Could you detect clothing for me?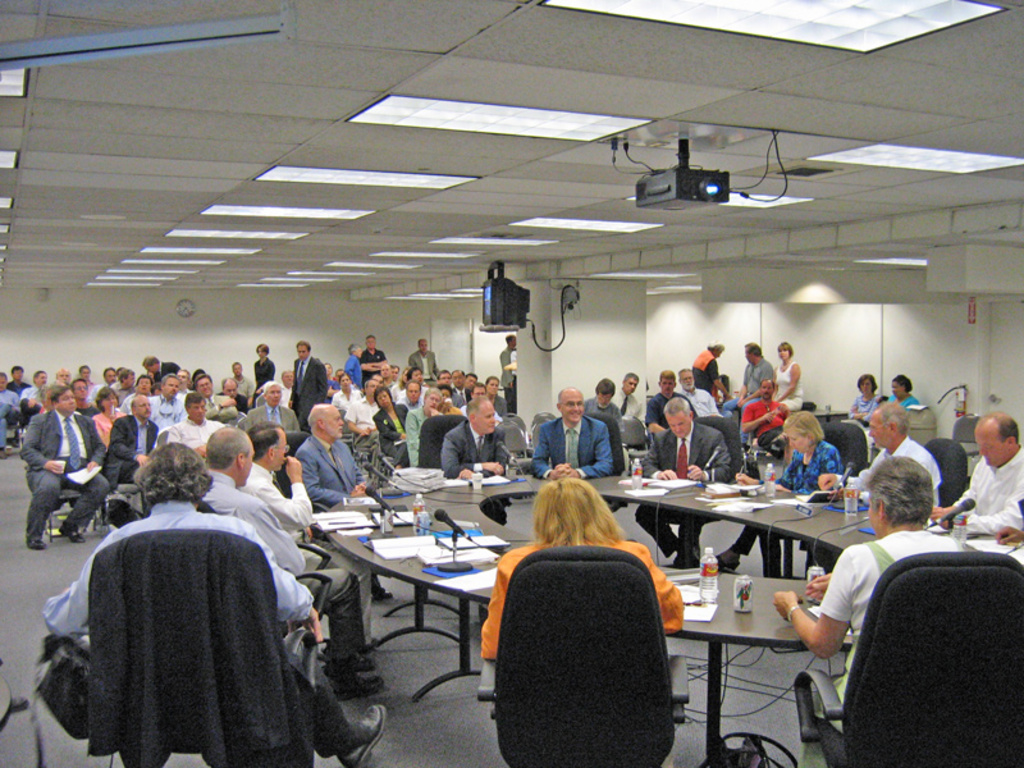
Detection result: box=[84, 383, 102, 404].
